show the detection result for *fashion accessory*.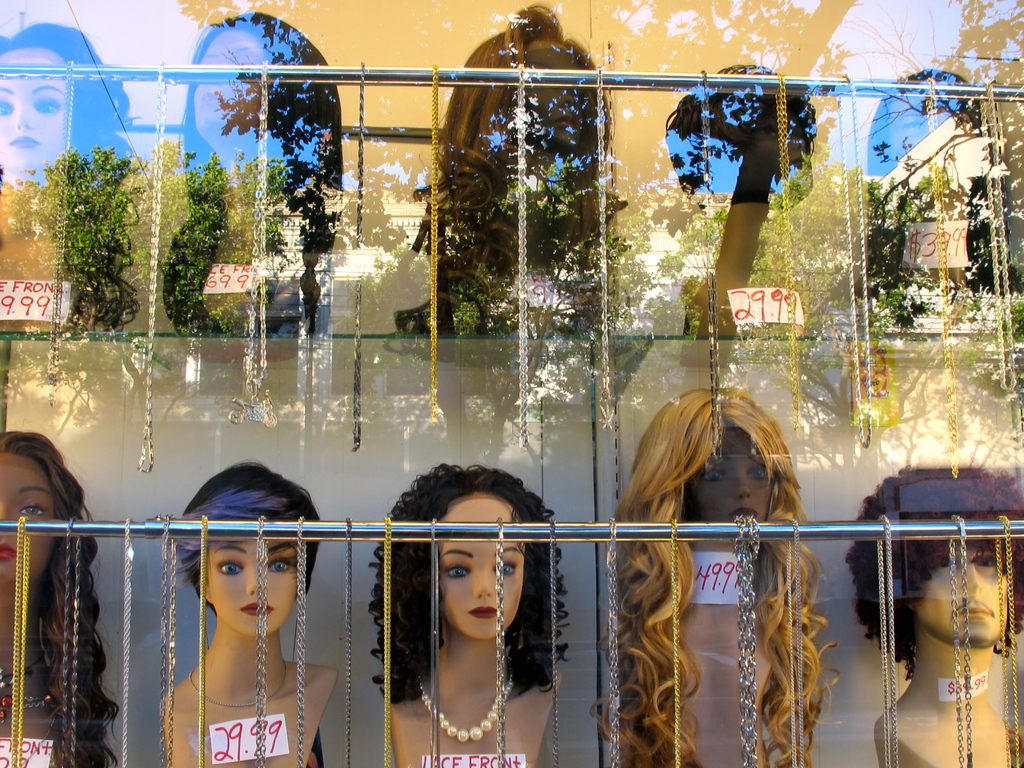
rect(351, 64, 364, 451).
